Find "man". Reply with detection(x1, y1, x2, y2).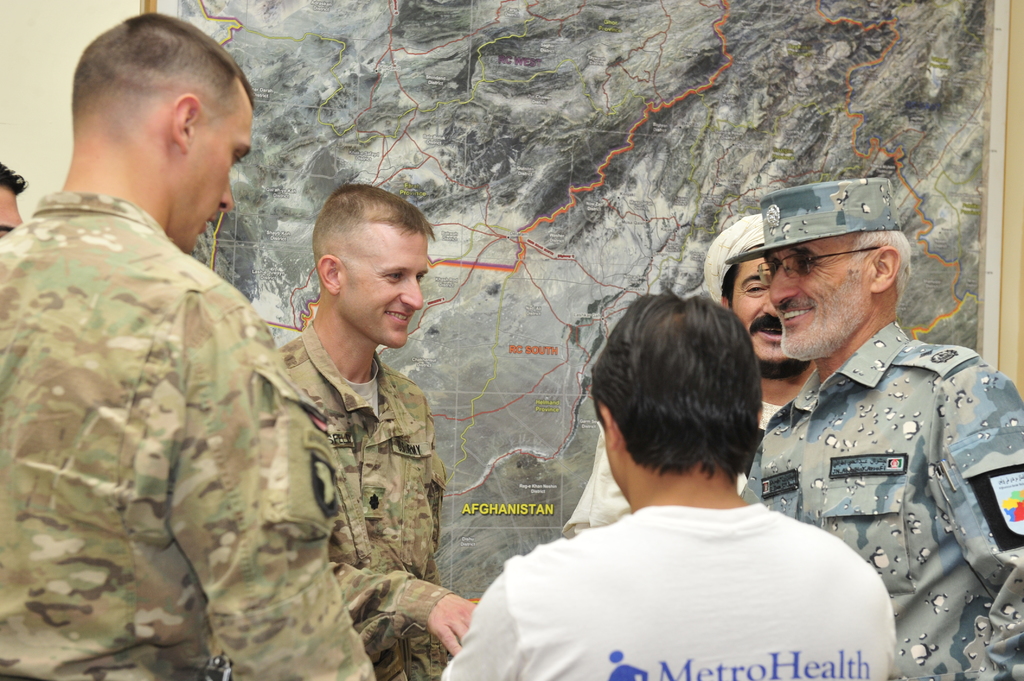
detection(740, 176, 1023, 680).
